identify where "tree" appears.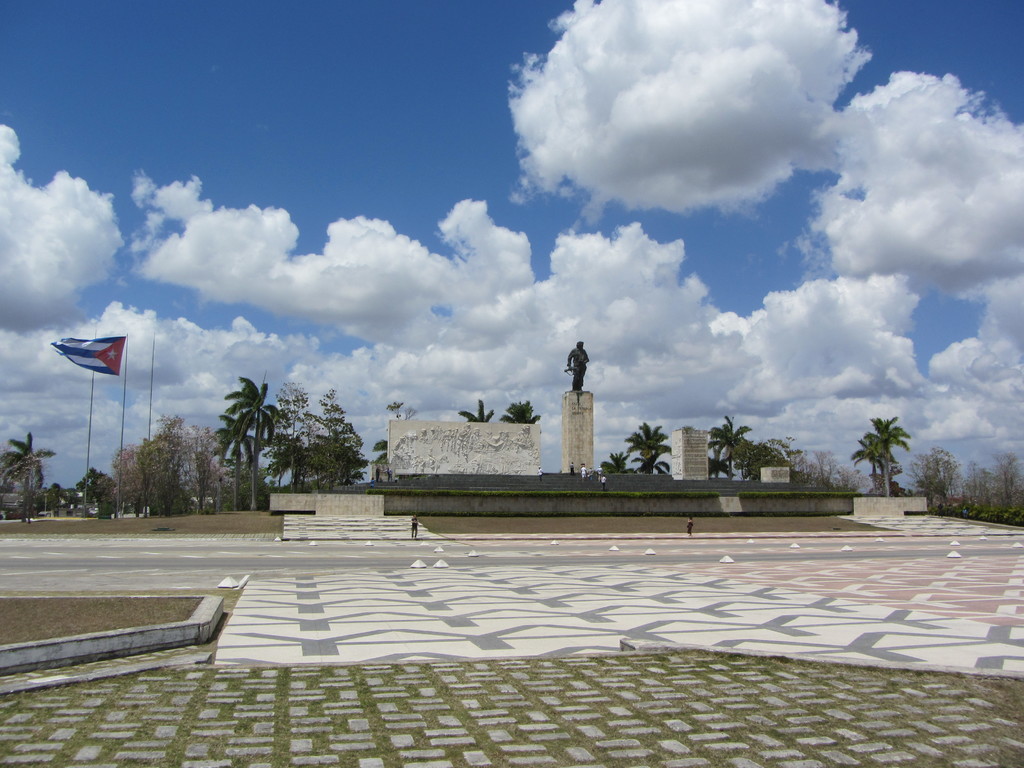
Appears at detection(501, 401, 538, 422).
